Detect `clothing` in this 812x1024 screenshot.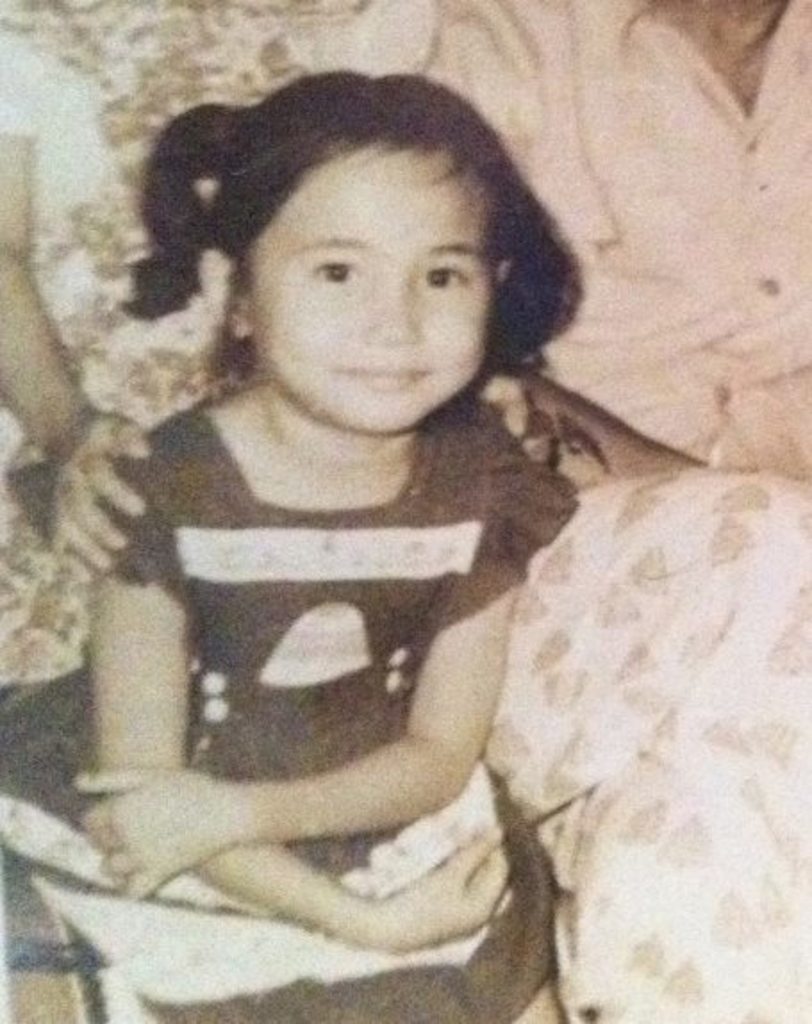
Detection: 0:0:810:1022.
